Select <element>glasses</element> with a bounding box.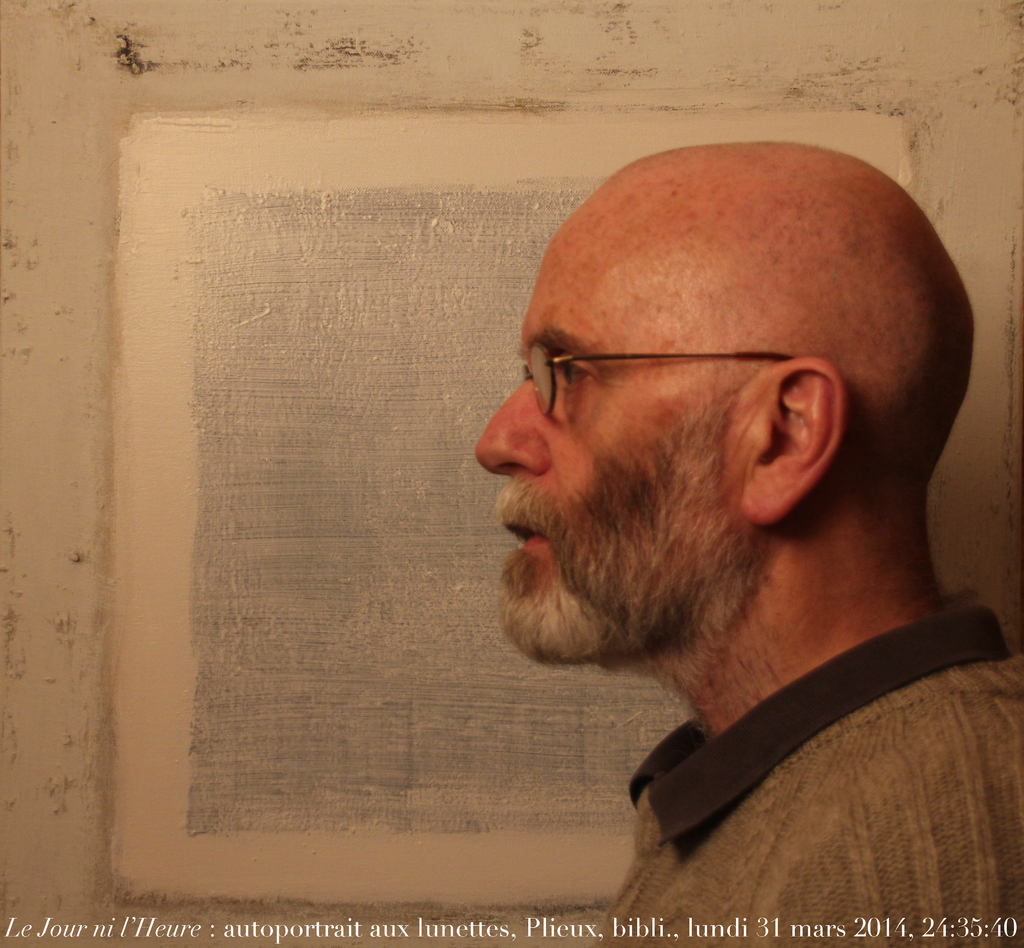
Rect(502, 330, 693, 412).
